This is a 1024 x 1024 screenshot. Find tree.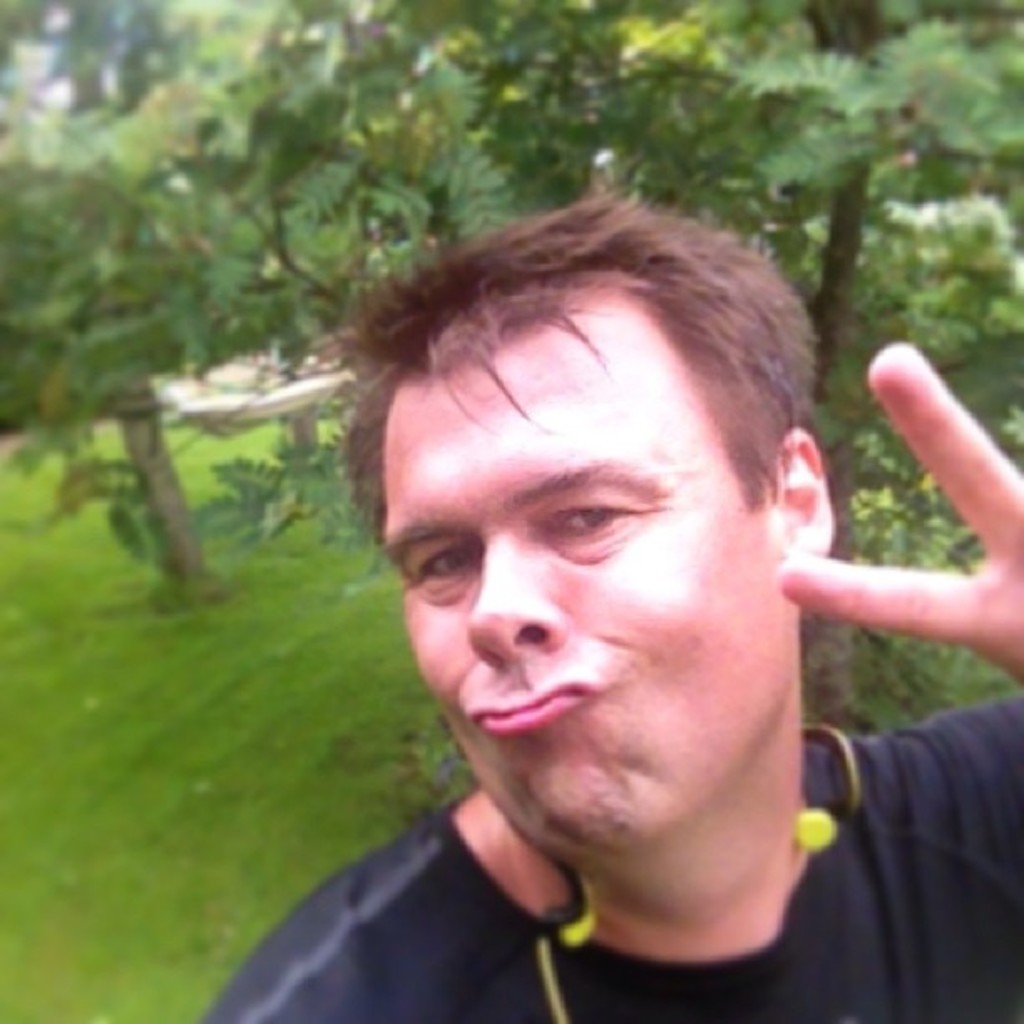
Bounding box: box(0, 137, 249, 609).
